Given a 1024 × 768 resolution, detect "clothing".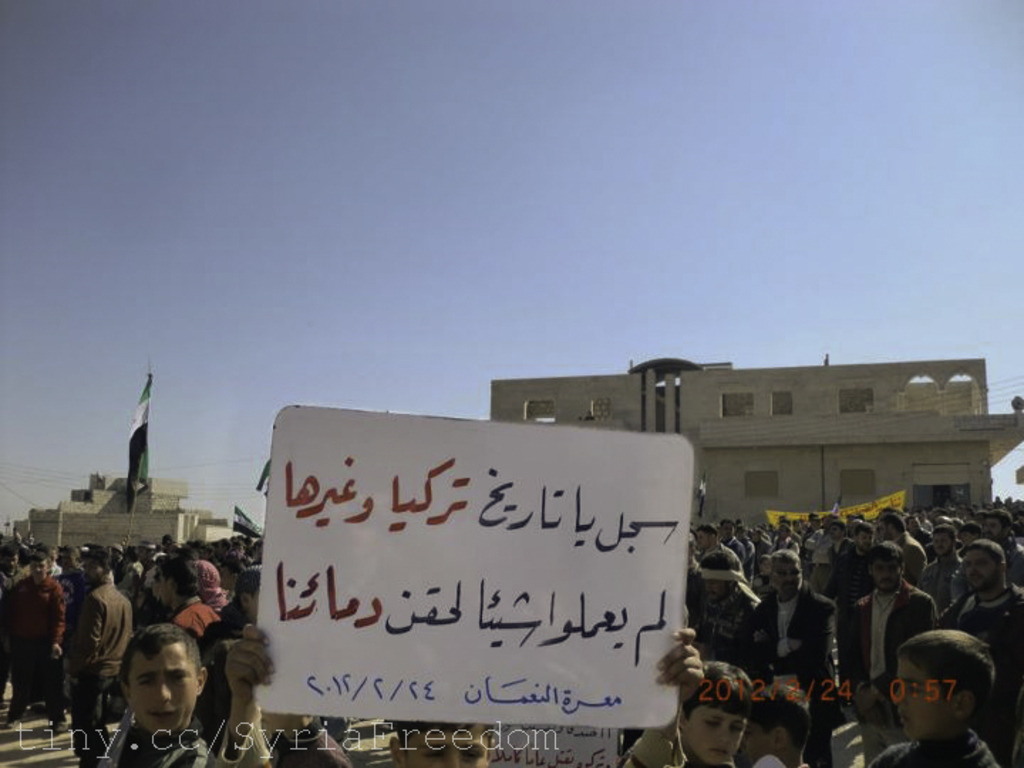
<region>73, 580, 138, 757</region>.
